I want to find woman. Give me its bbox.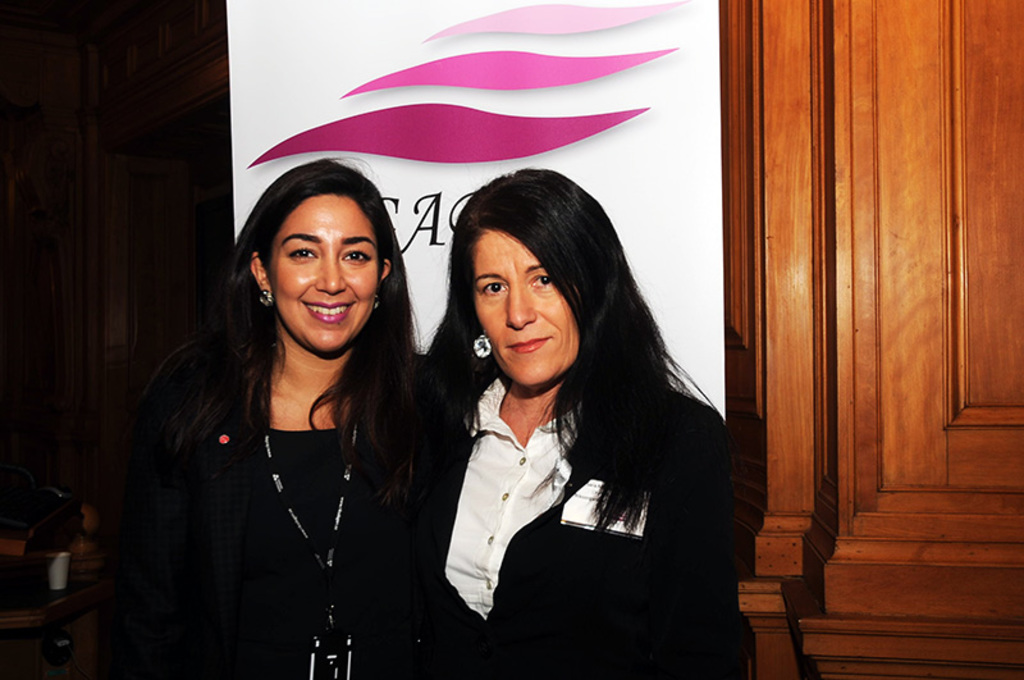
<region>125, 159, 447, 679</region>.
